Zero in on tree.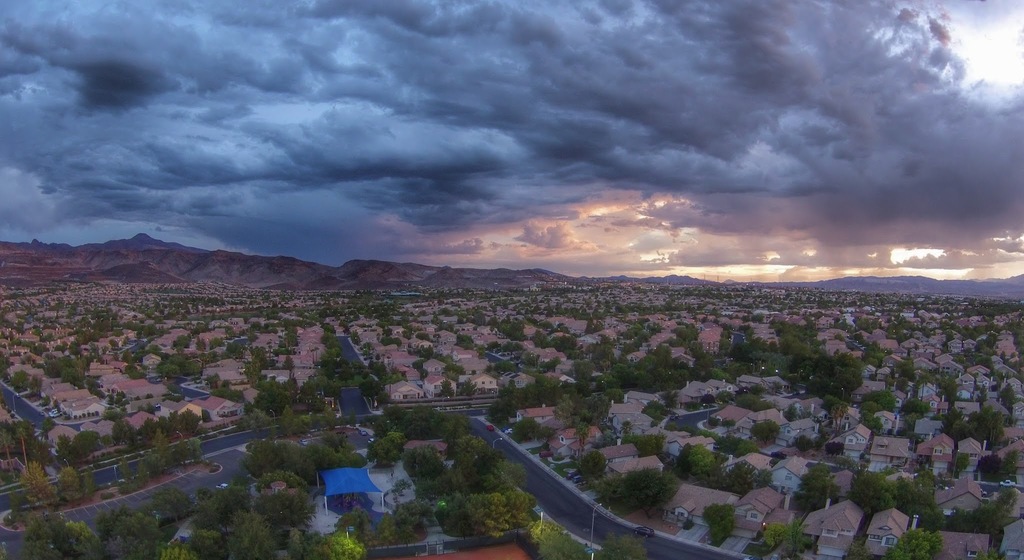
Zeroed in: select_region(200, 335, 209, 352).
